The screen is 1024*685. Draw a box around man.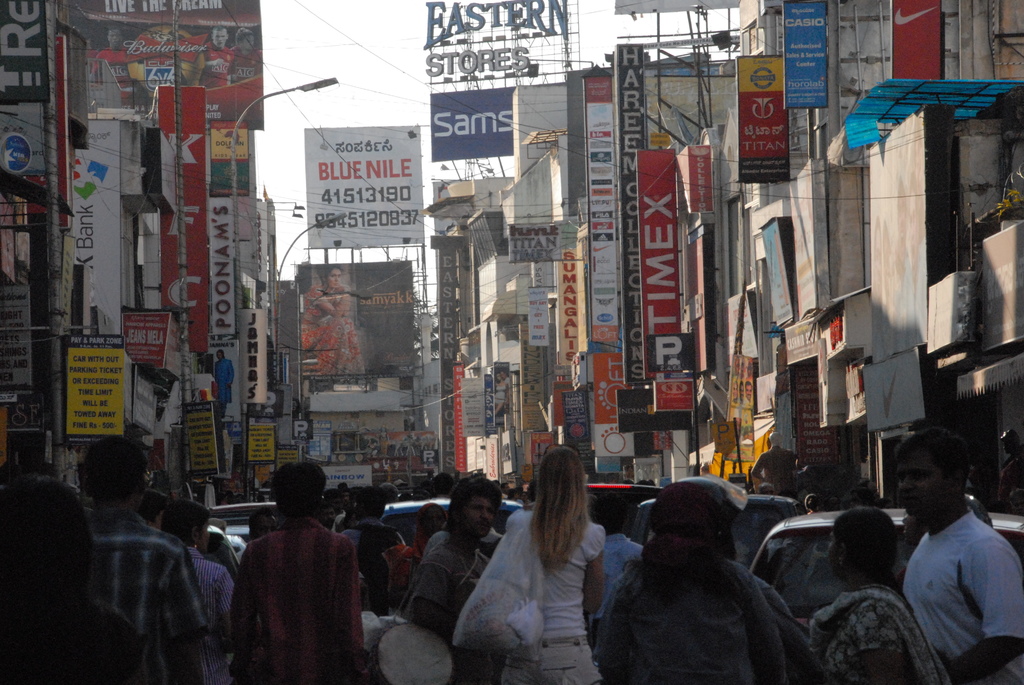
[82, 434, 213, 684].
